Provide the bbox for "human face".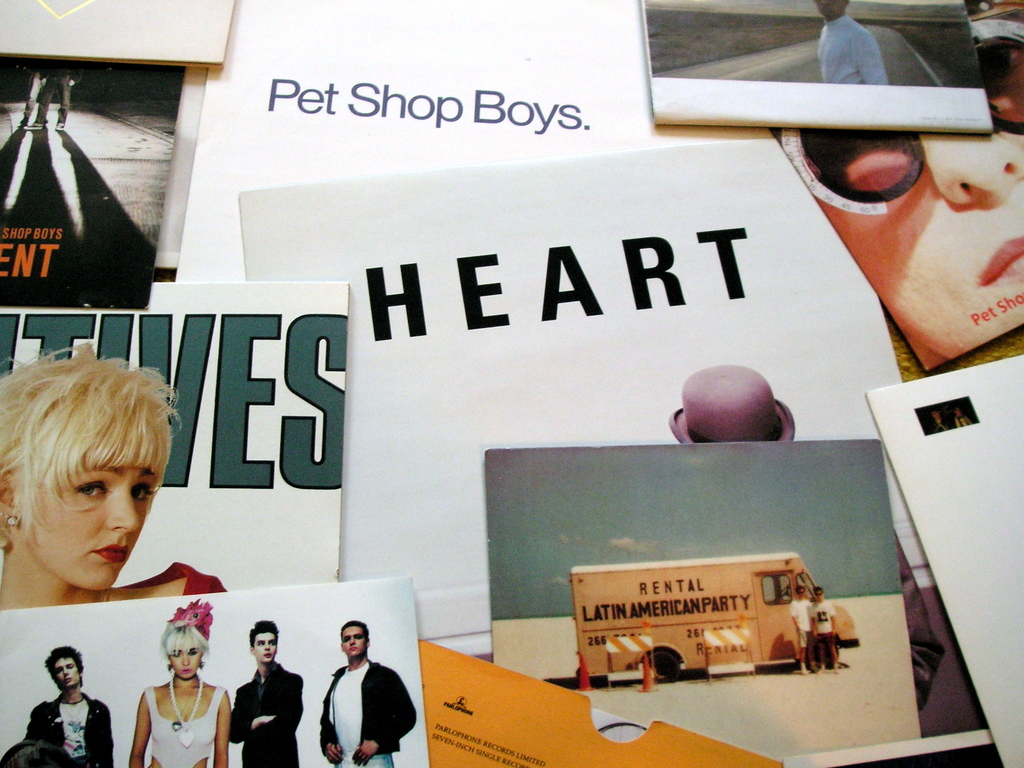
52:655:80:686.
